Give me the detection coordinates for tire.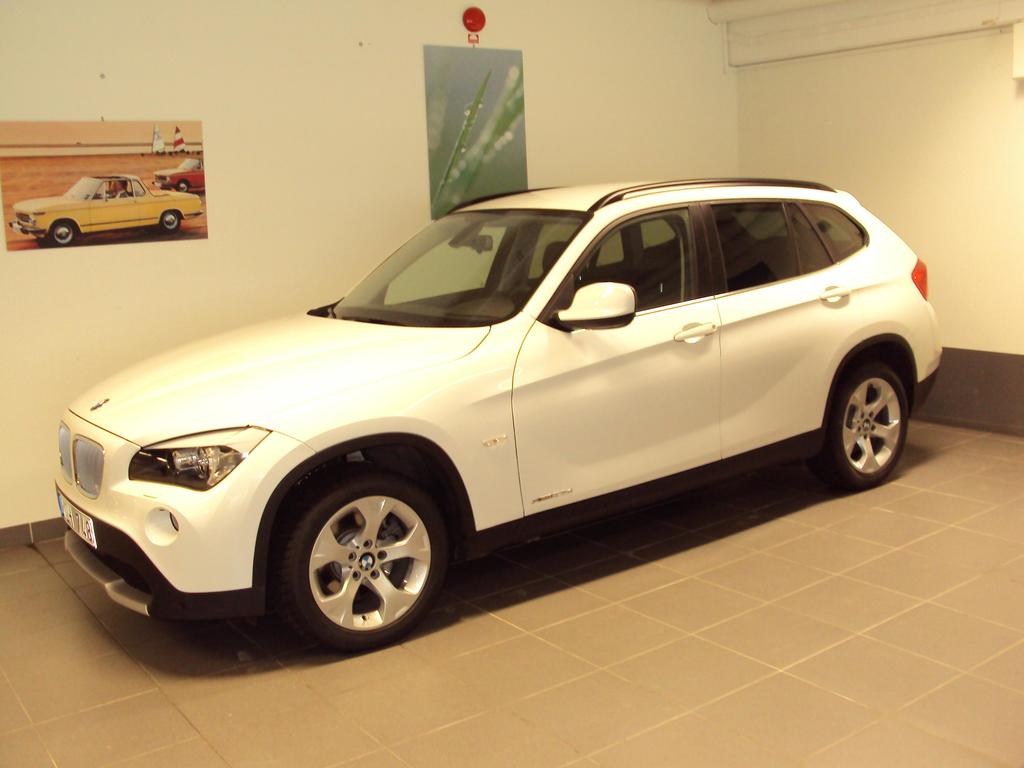
bbox=[263, 469, 440, 648].
